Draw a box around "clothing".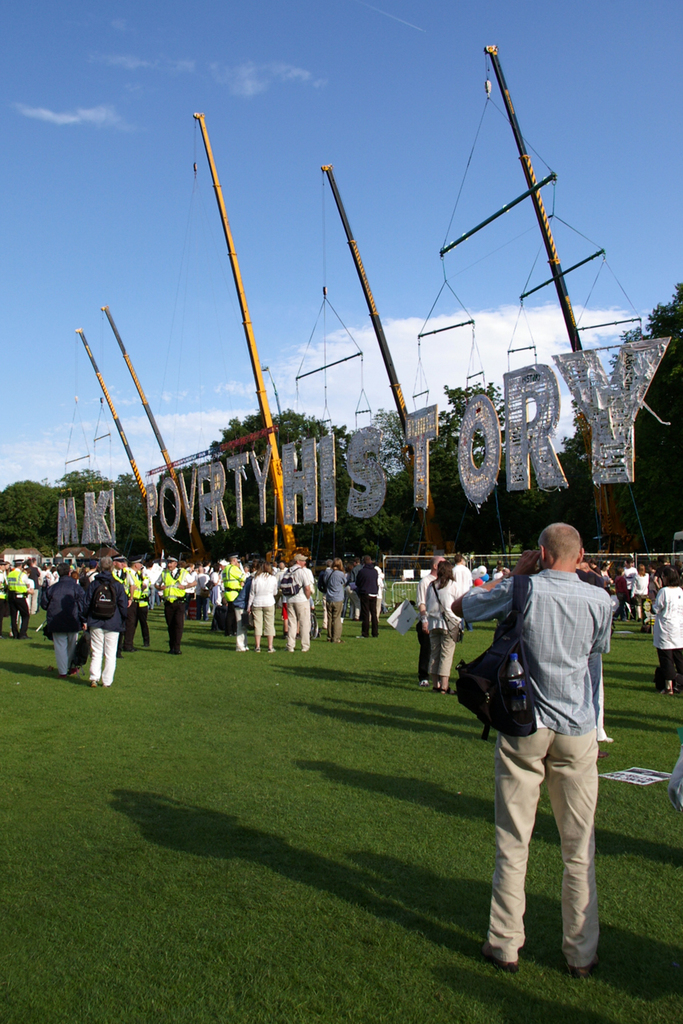
(243, 574, 280, 637).
